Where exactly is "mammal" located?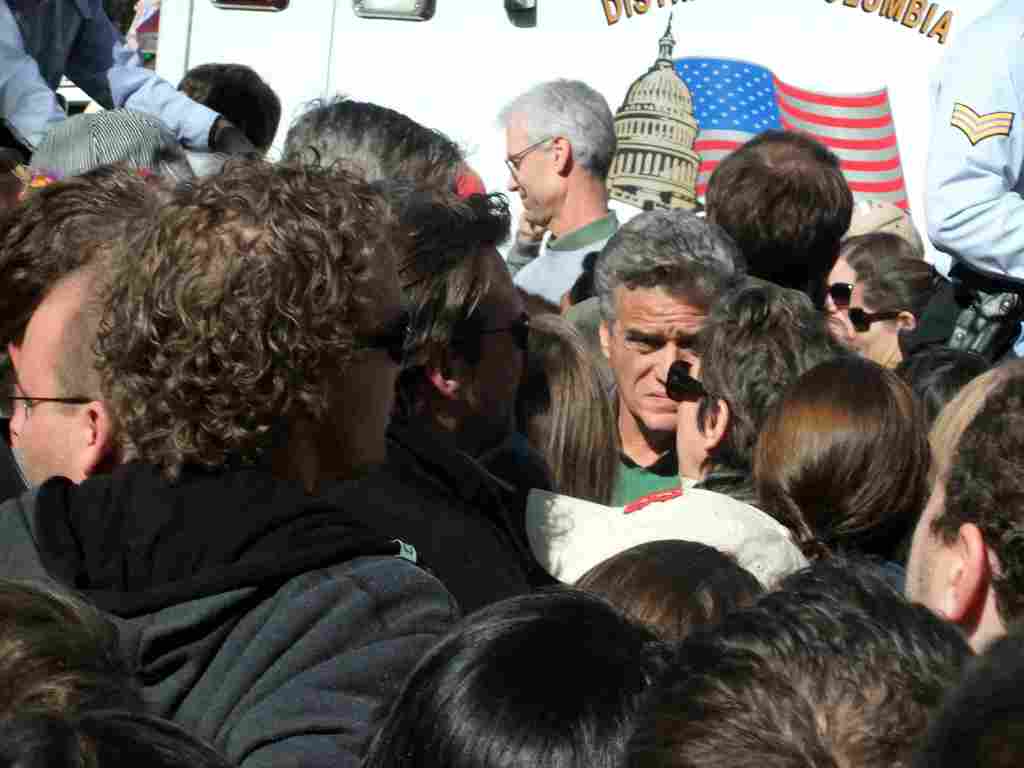
Its bounding box is (0, 142, 470, 767).
